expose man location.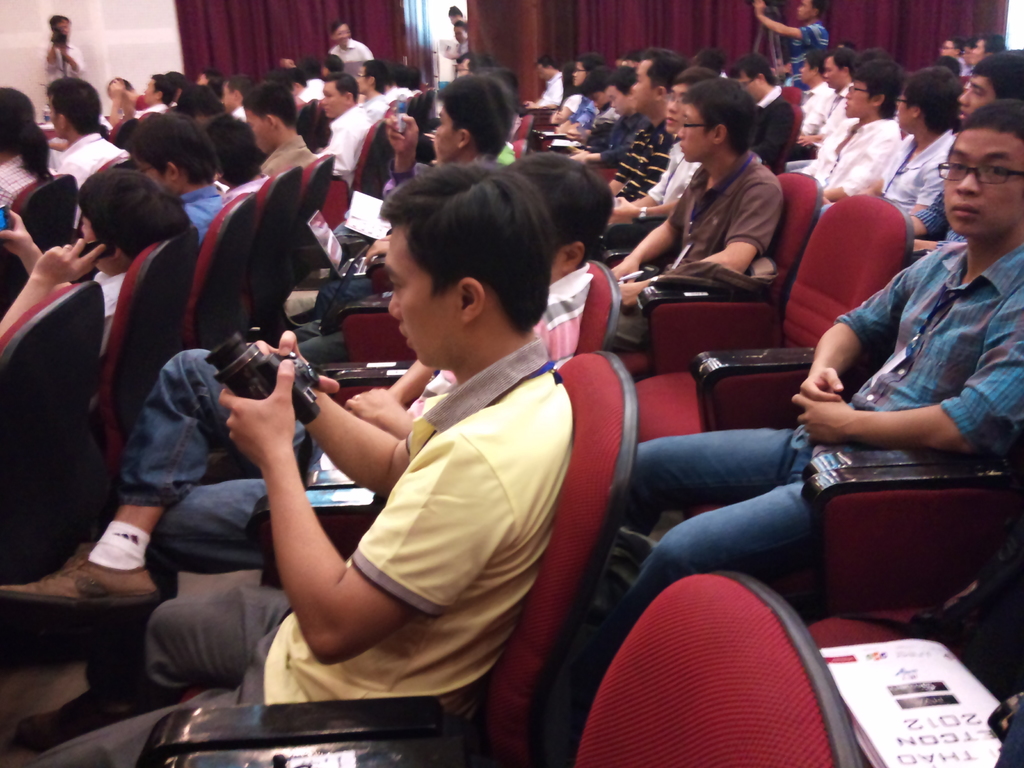
Exposed at box=[573, 103, 1023, 720].
